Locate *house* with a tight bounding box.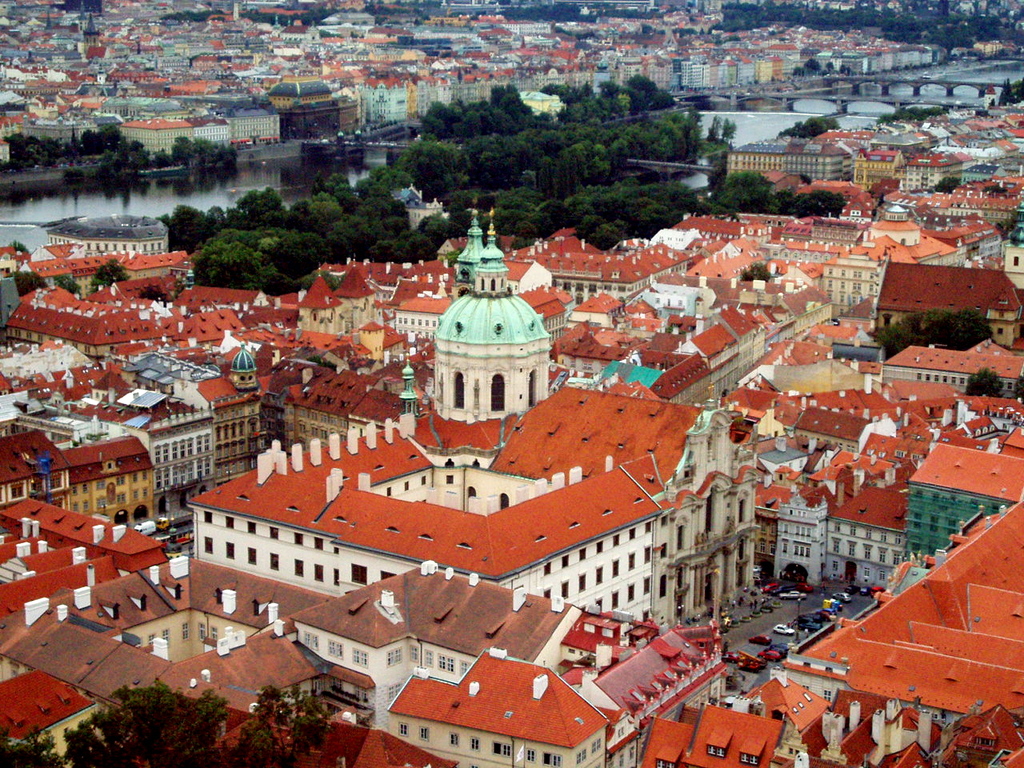
select_region(818, 234, 959, 332).
